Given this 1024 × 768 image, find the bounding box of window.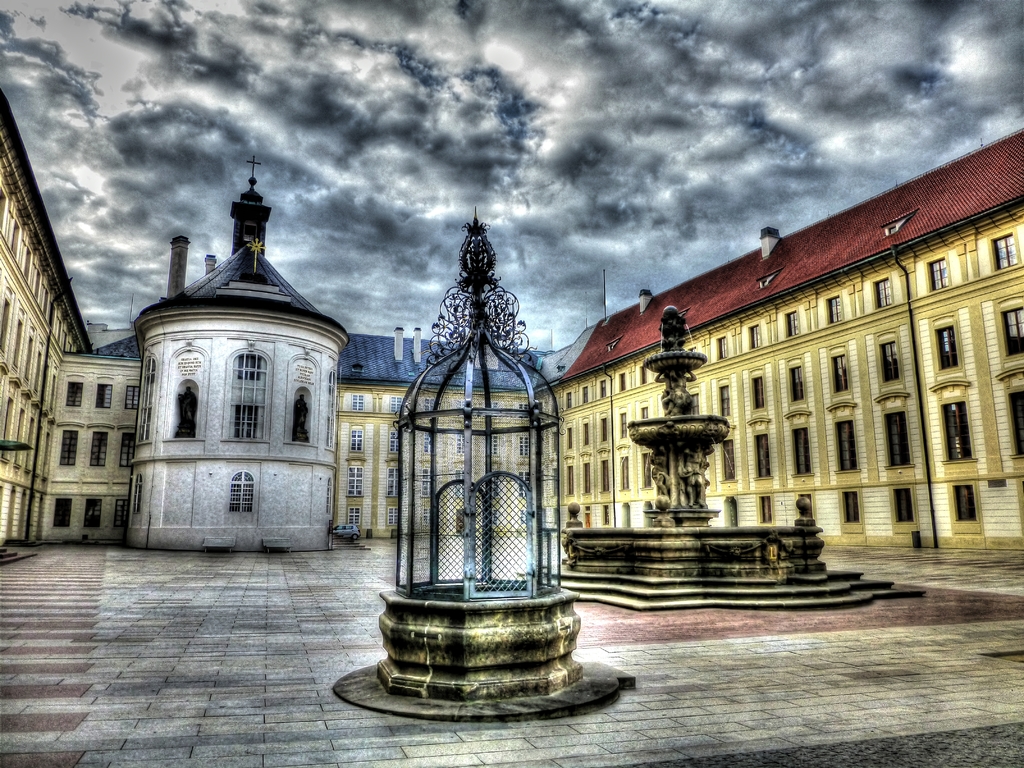
(878,338,897,383).
